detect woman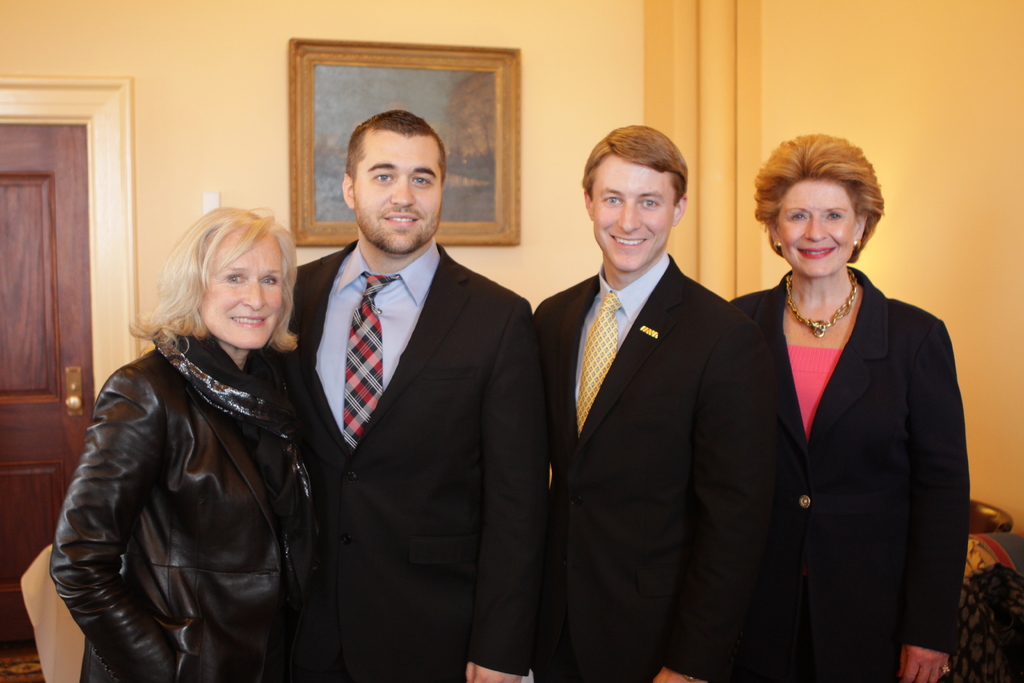
box(724, 133, 954, 682)
